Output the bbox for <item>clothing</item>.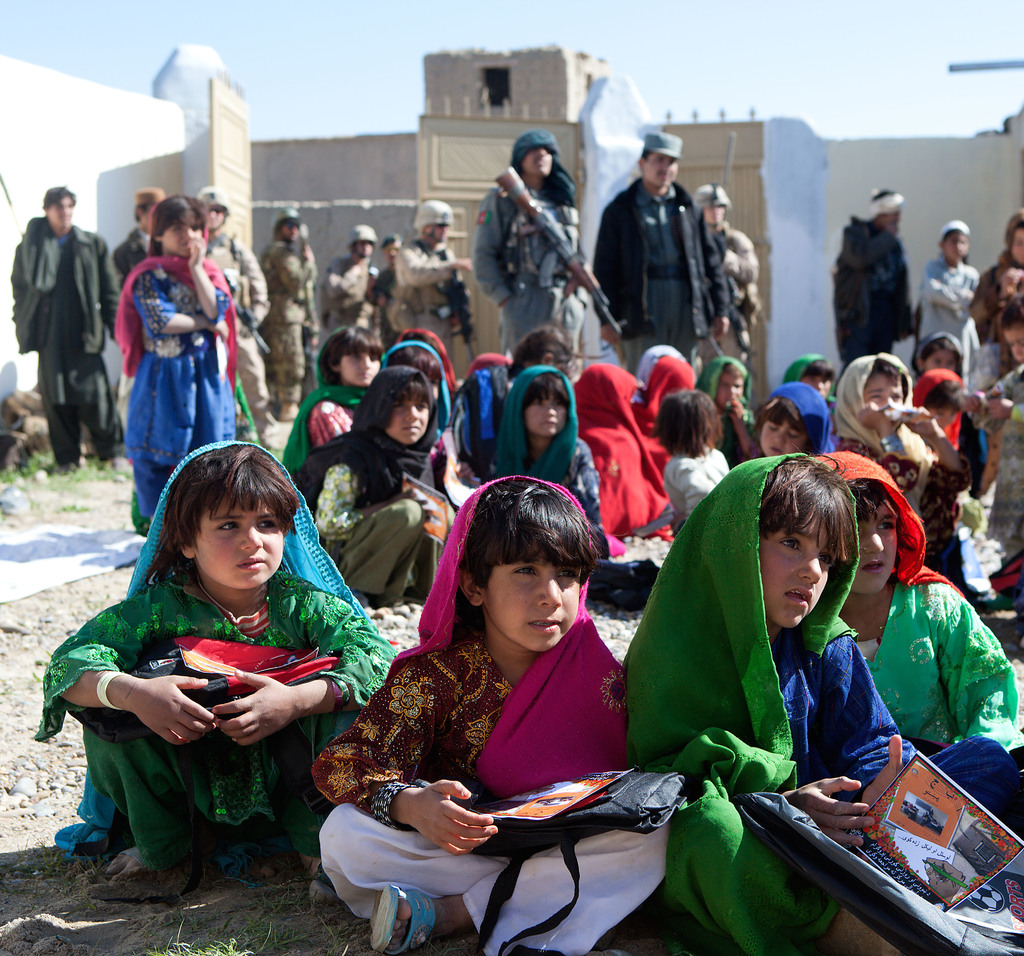
pyautogui.locateOnScreen(388, 247, 469, 360).
